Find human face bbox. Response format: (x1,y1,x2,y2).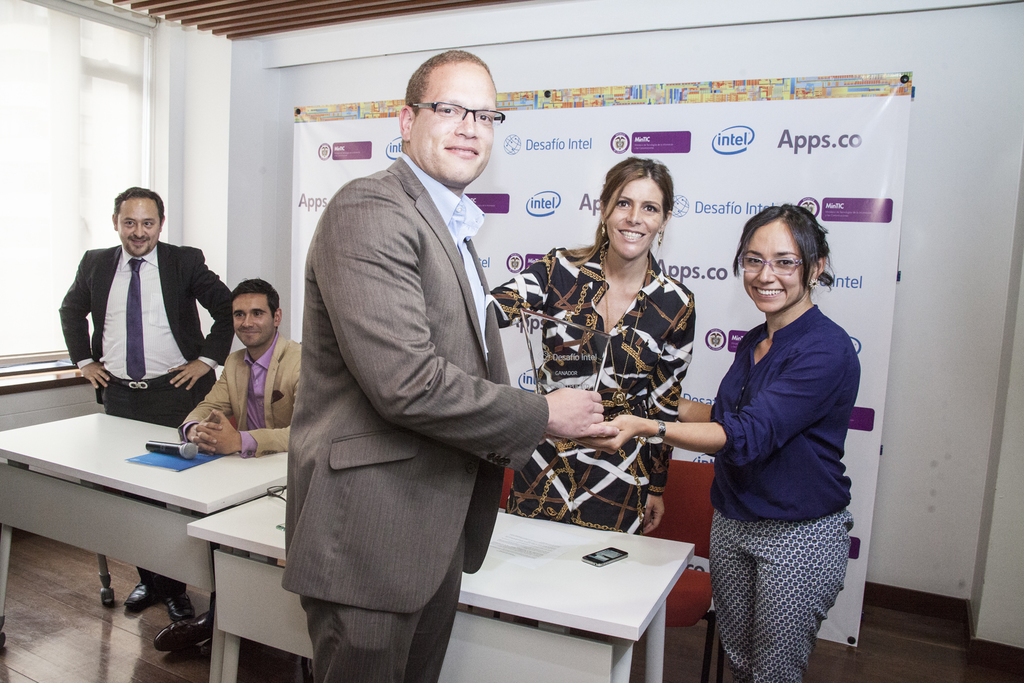
(739,226,803,314).
